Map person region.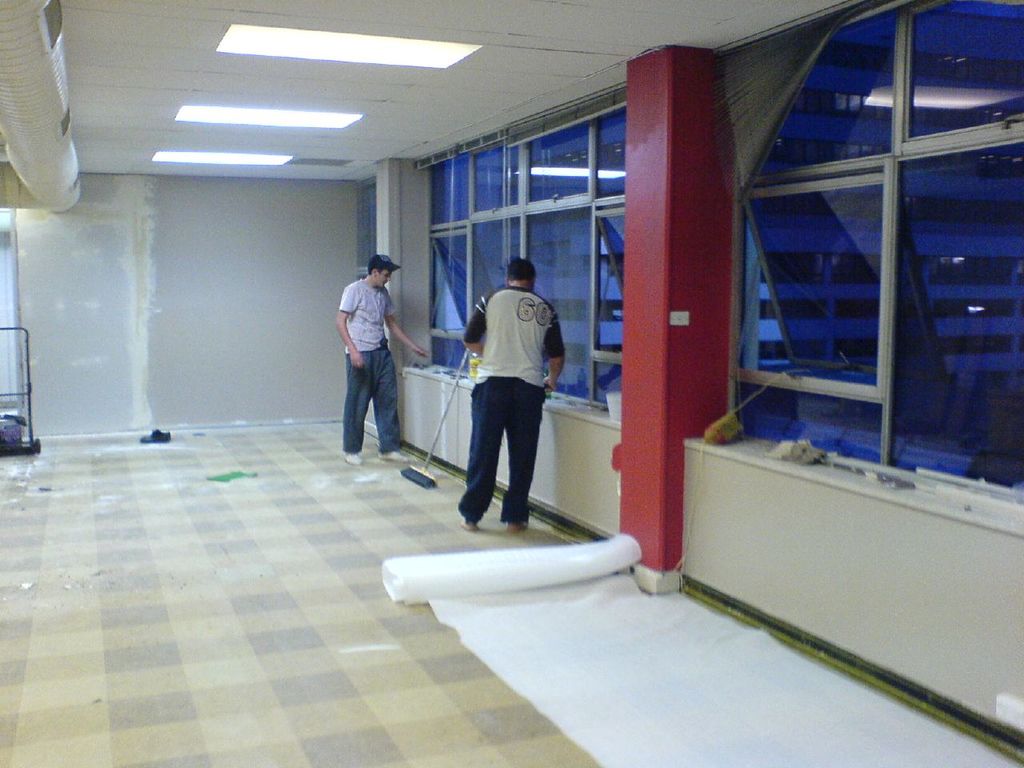
Mapped to crop(334, 257, 433, 467).
